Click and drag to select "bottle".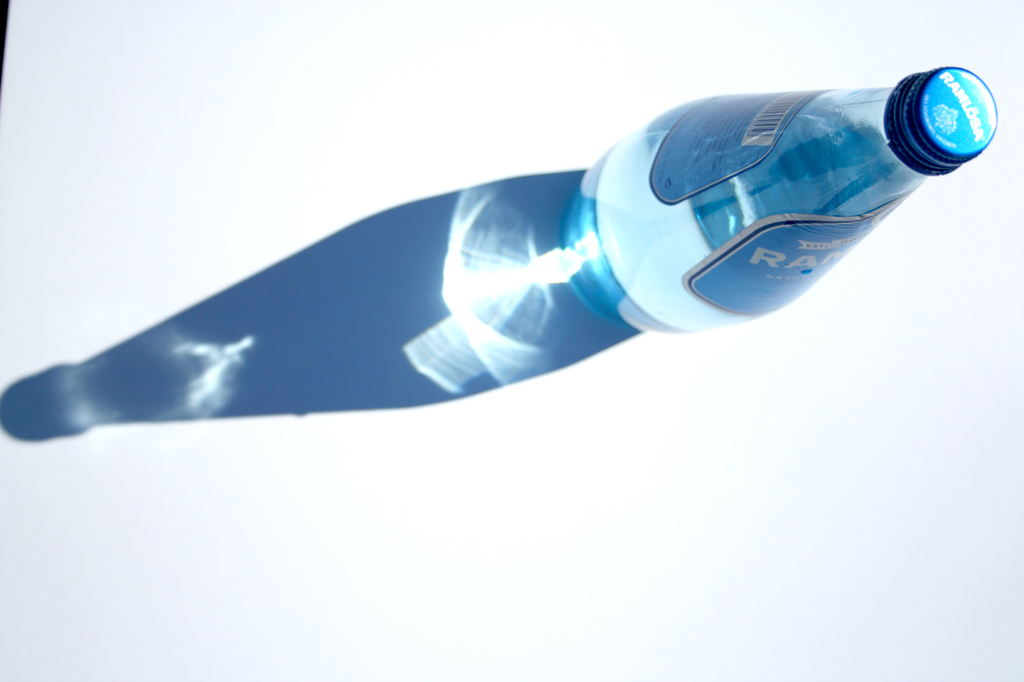
Selection: 556 63 1006 337.
